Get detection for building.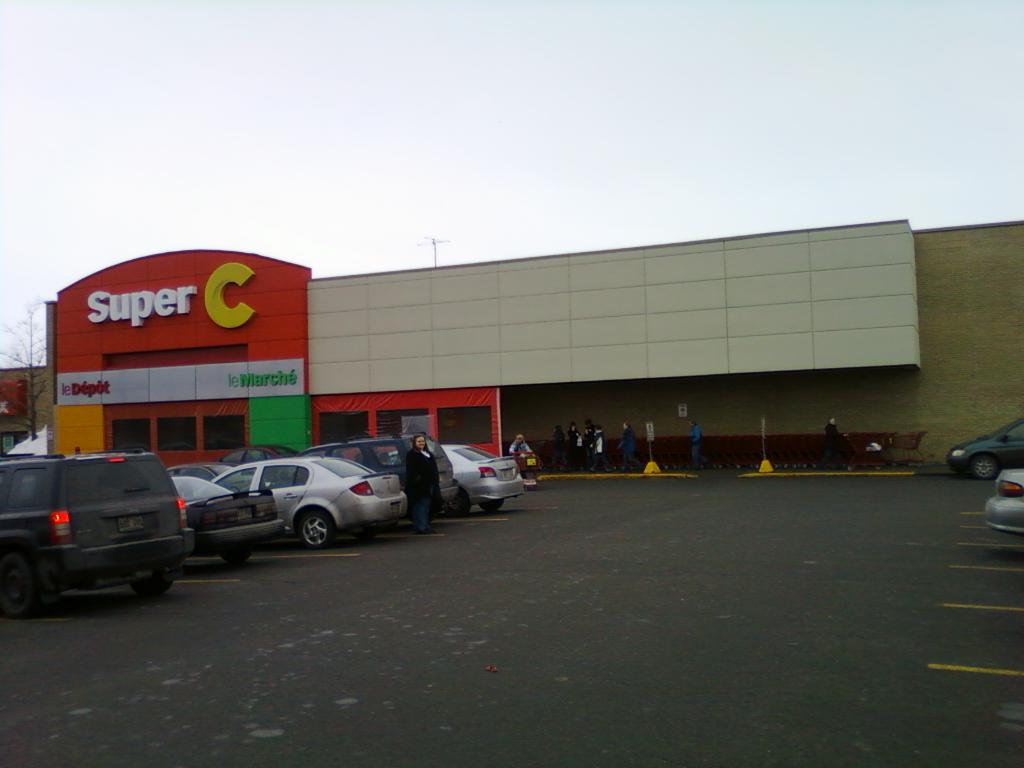
Detection: BBox(0, 220, 1023, 473).
